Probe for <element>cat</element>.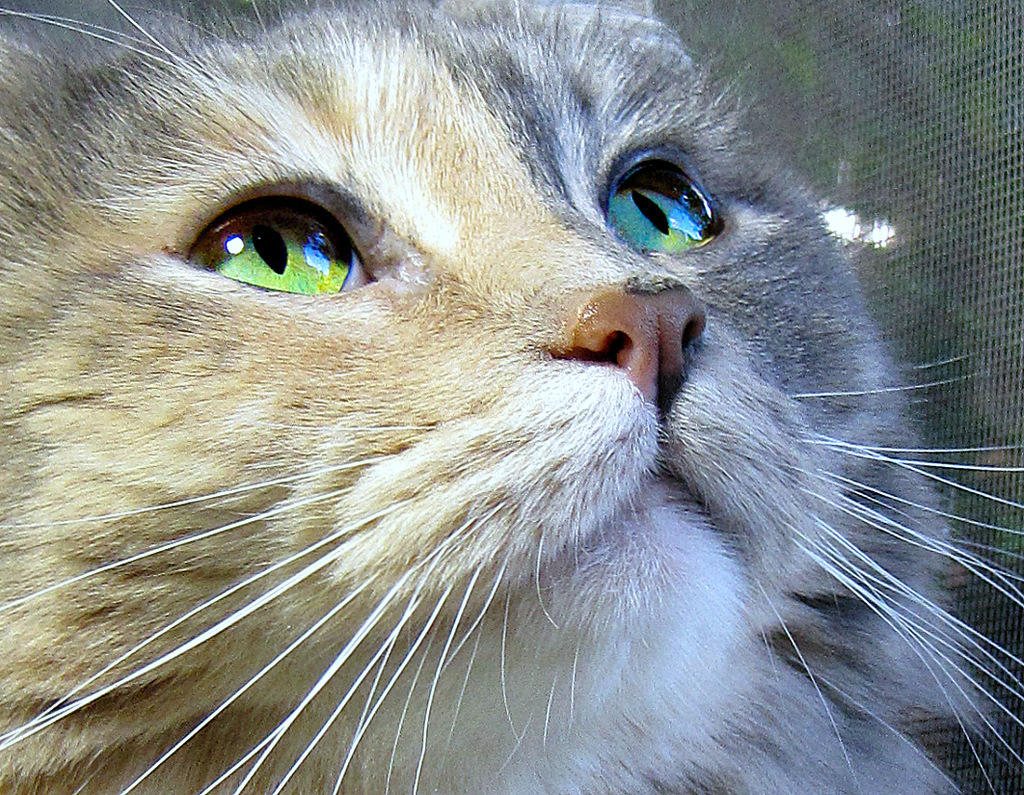
Probe result: x1=1, y1=0, x2=1023, y2=793.
